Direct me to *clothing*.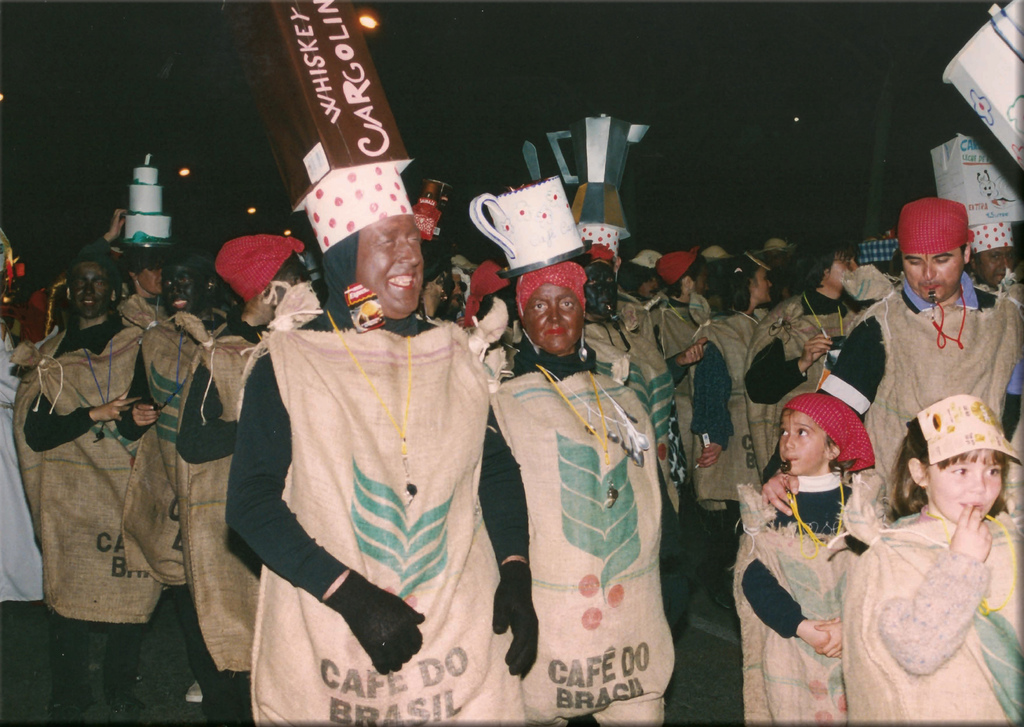
Direction: locate(108, 295, 223, 726).
